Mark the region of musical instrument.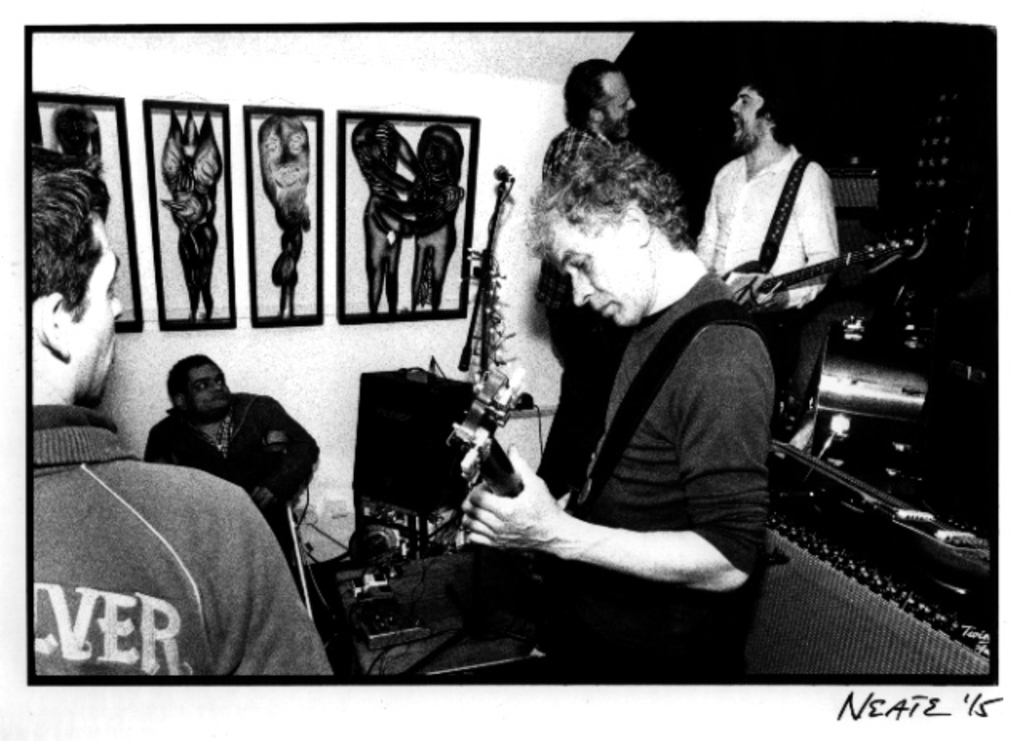
Region: 718/226/938/330.
